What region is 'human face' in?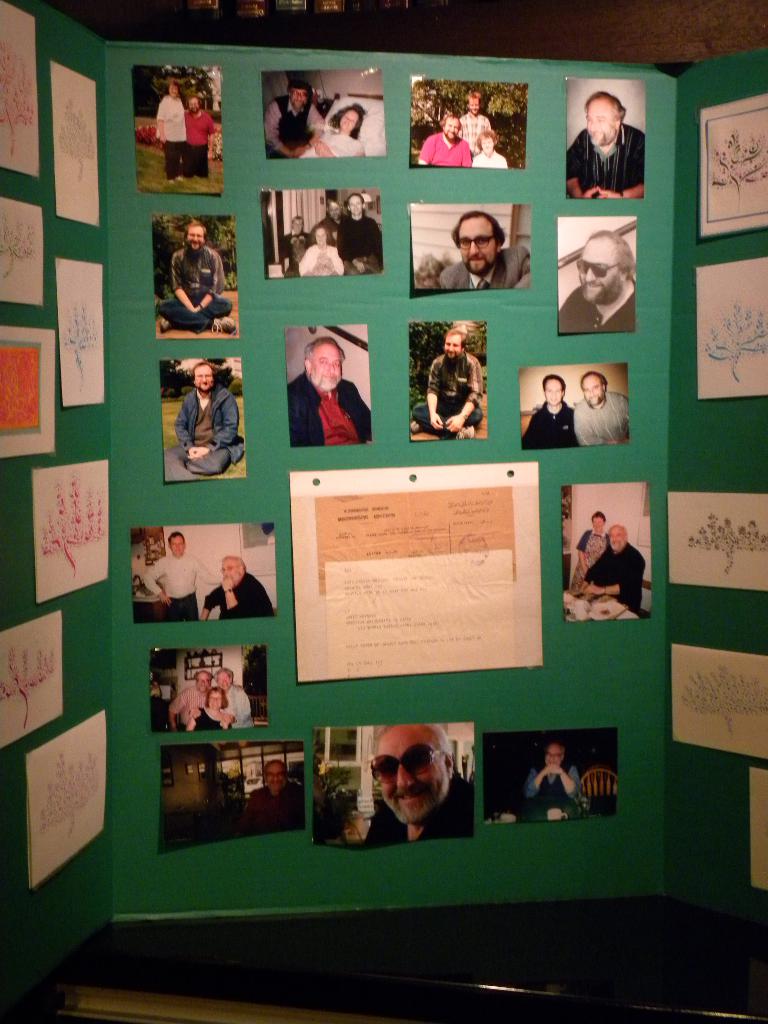
BBox(328, 200, 340, 221).
